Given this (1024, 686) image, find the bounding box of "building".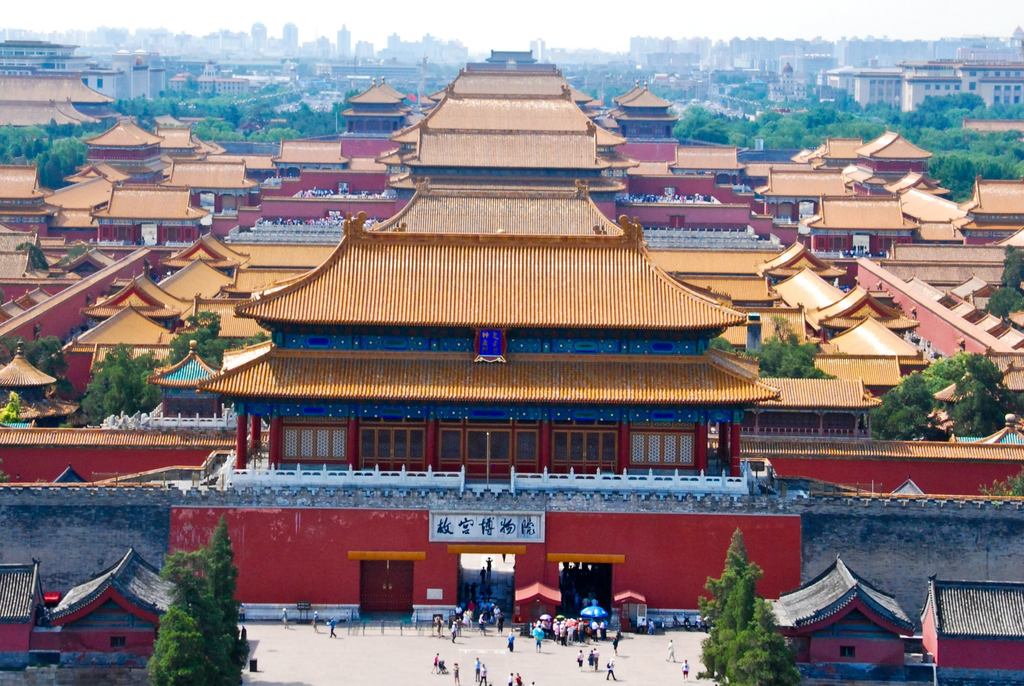
bbox=(776, 558, 913, 660).
